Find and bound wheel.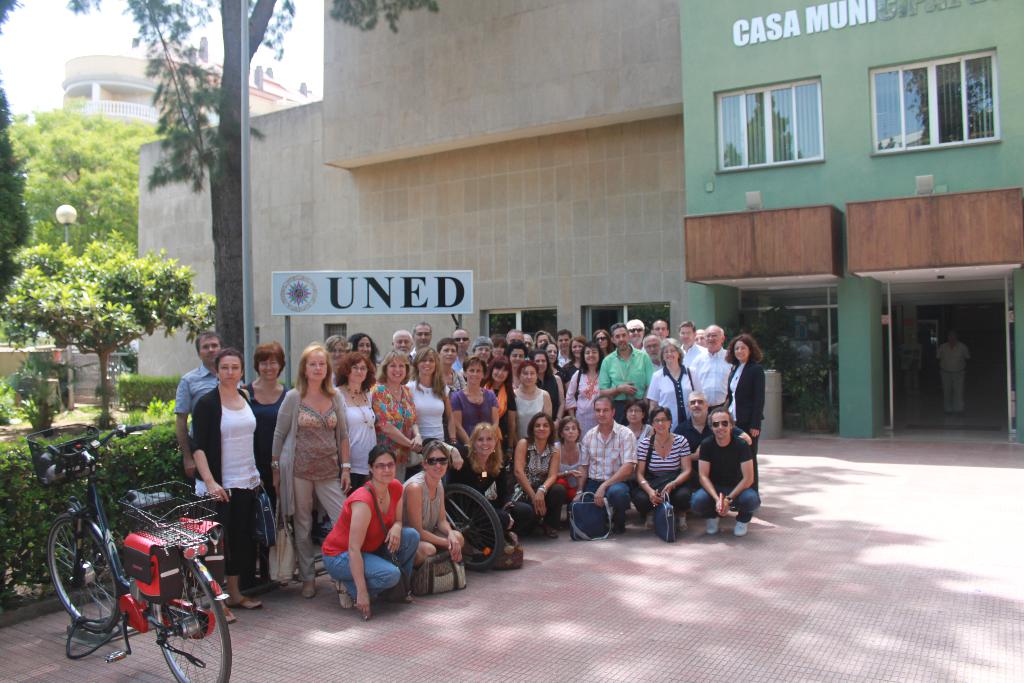
Bound: (left=46, top=515, right=100, bottom=661).
